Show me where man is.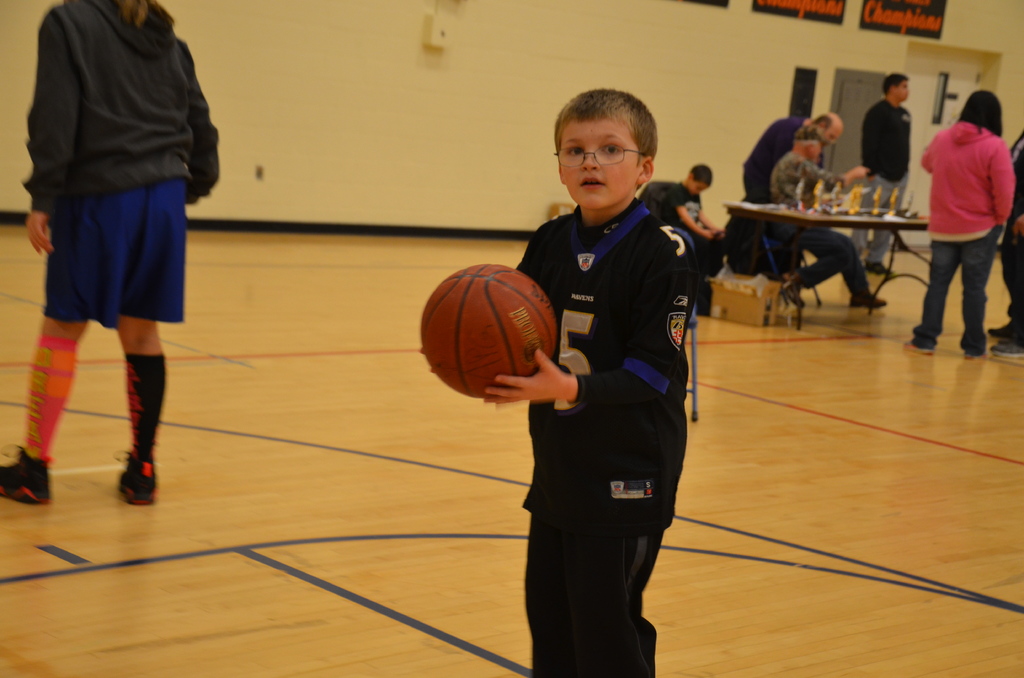
man is at 772:129:886:307.
